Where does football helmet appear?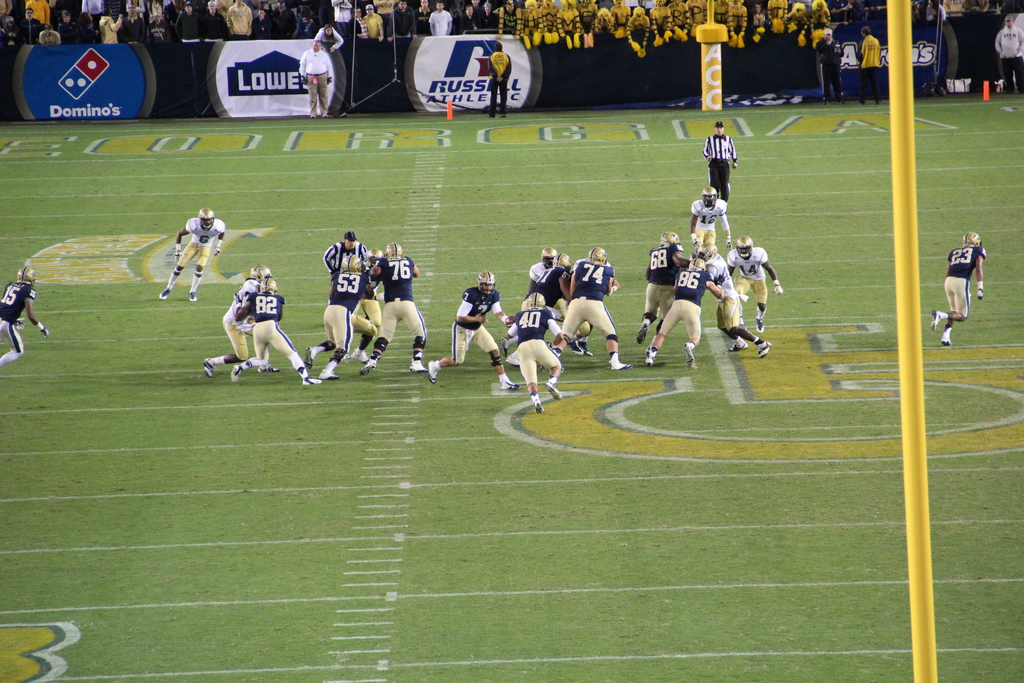
Appears at (x1=580, y1=317, x2=597, y2=337).
